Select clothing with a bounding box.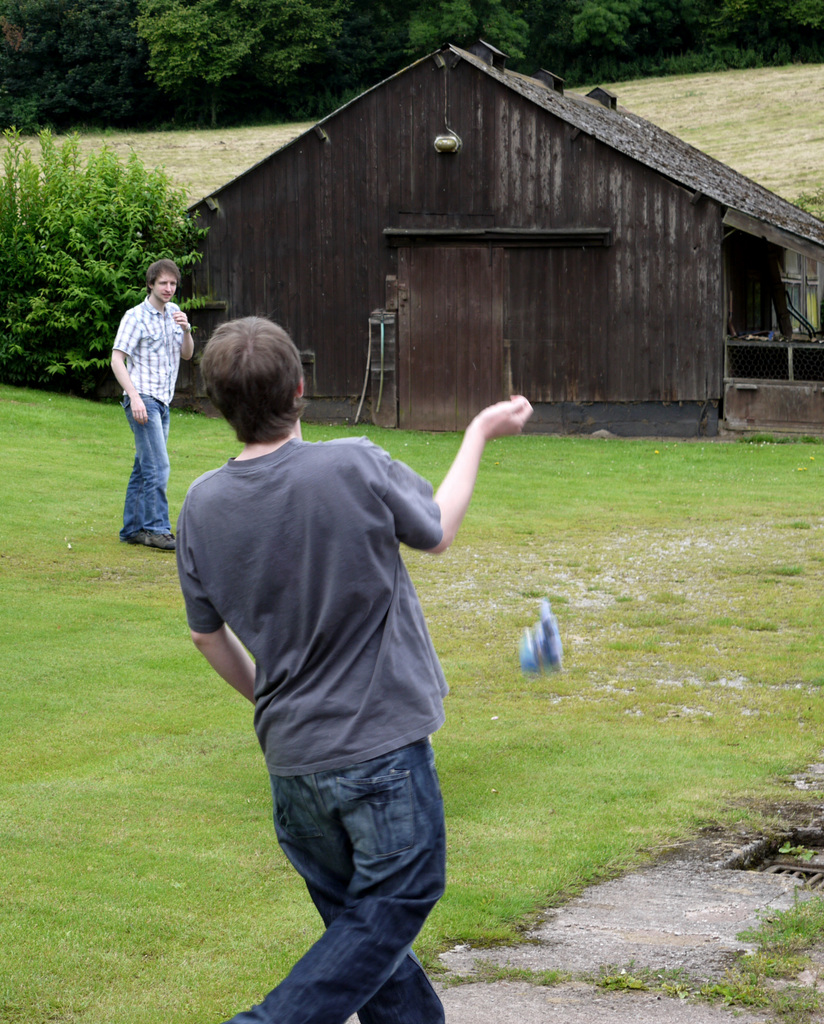
BBox(104, 297, 195, 540).
